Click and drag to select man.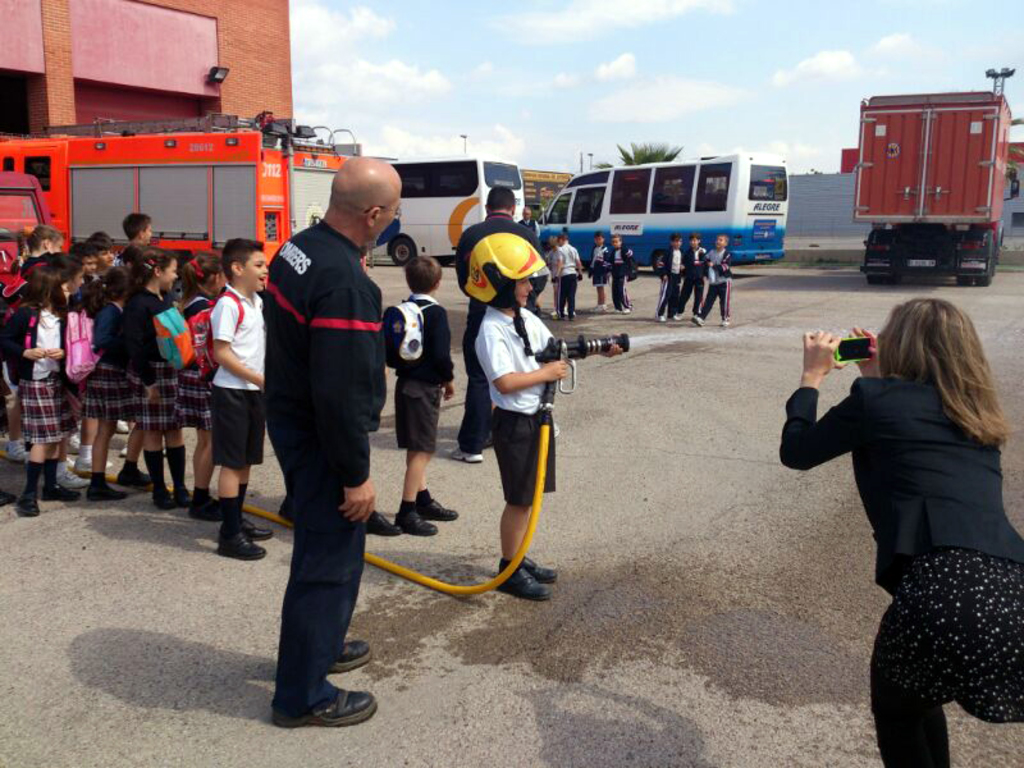
Selection: (x1=599, y1=241, x2=635, y2=302).
